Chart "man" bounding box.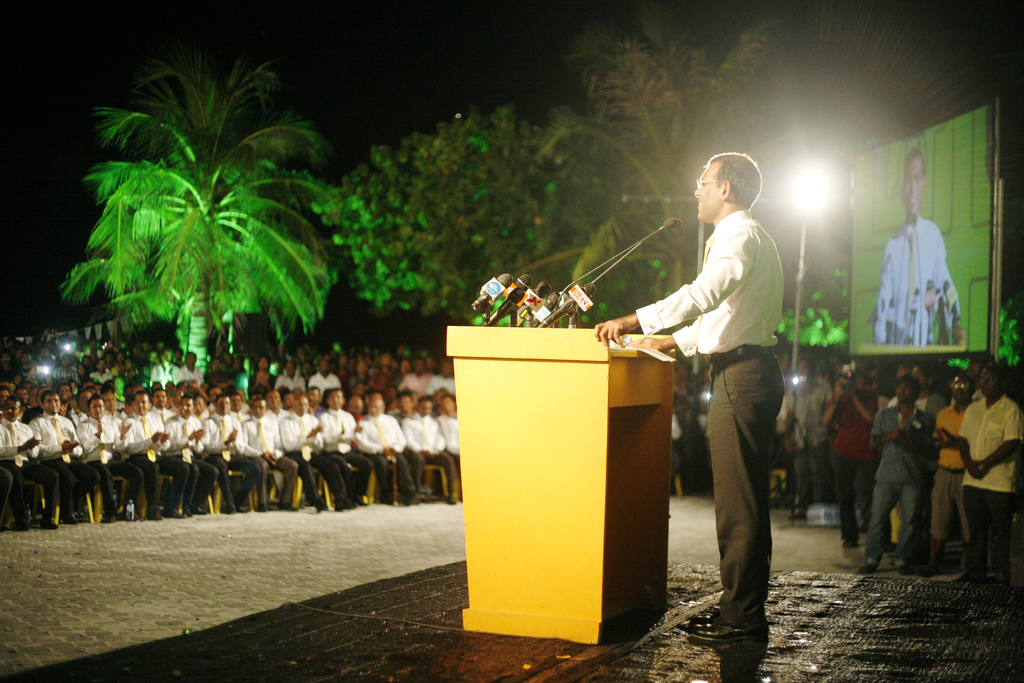
Charted: [35,388,96,525].
